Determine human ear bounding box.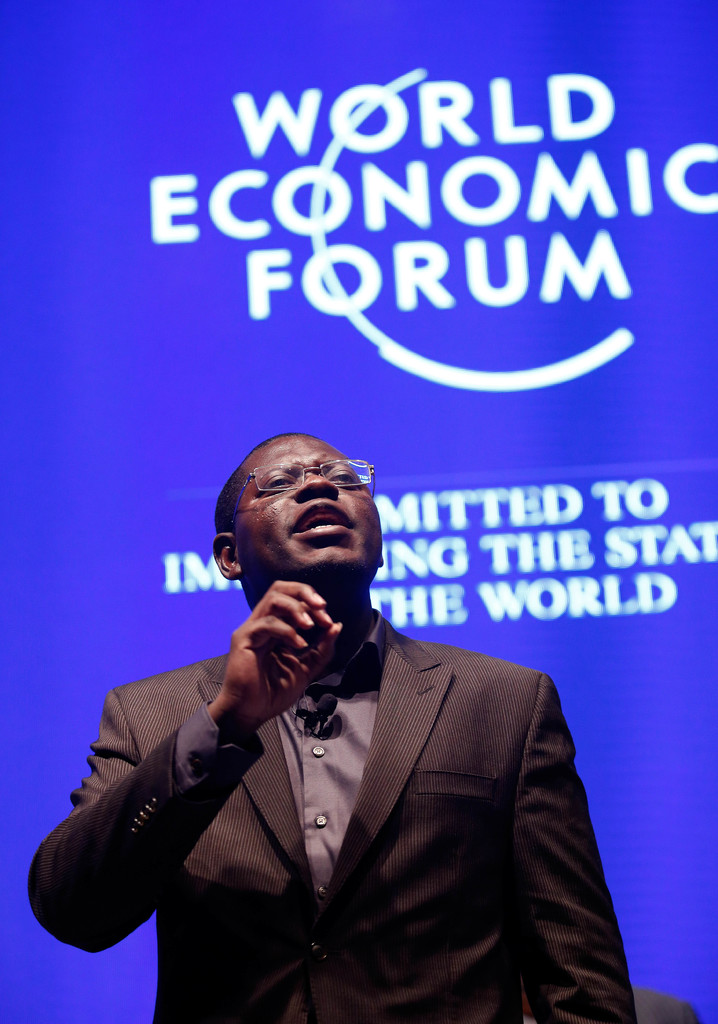
Determined: [211,532,239,574].
